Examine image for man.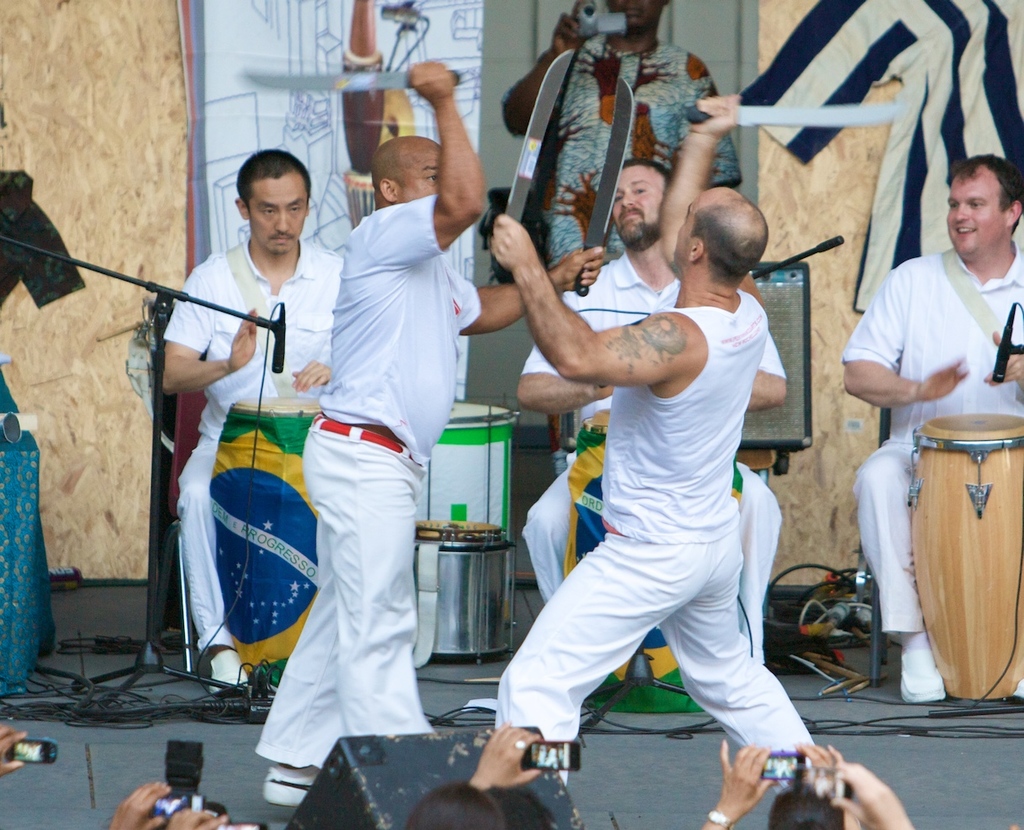
Examination result: box=[160, 144, 348, 699].
